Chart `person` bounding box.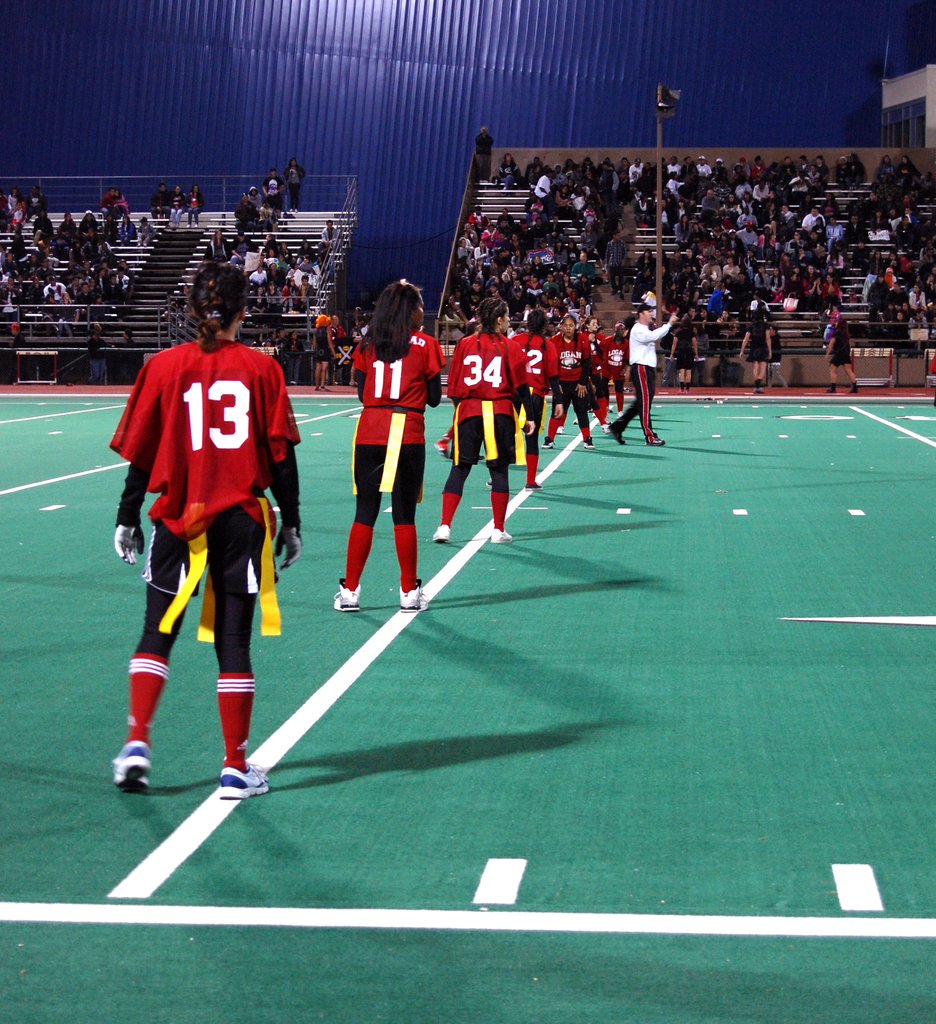
Charted: Rect(581, 312, 609, 423).
